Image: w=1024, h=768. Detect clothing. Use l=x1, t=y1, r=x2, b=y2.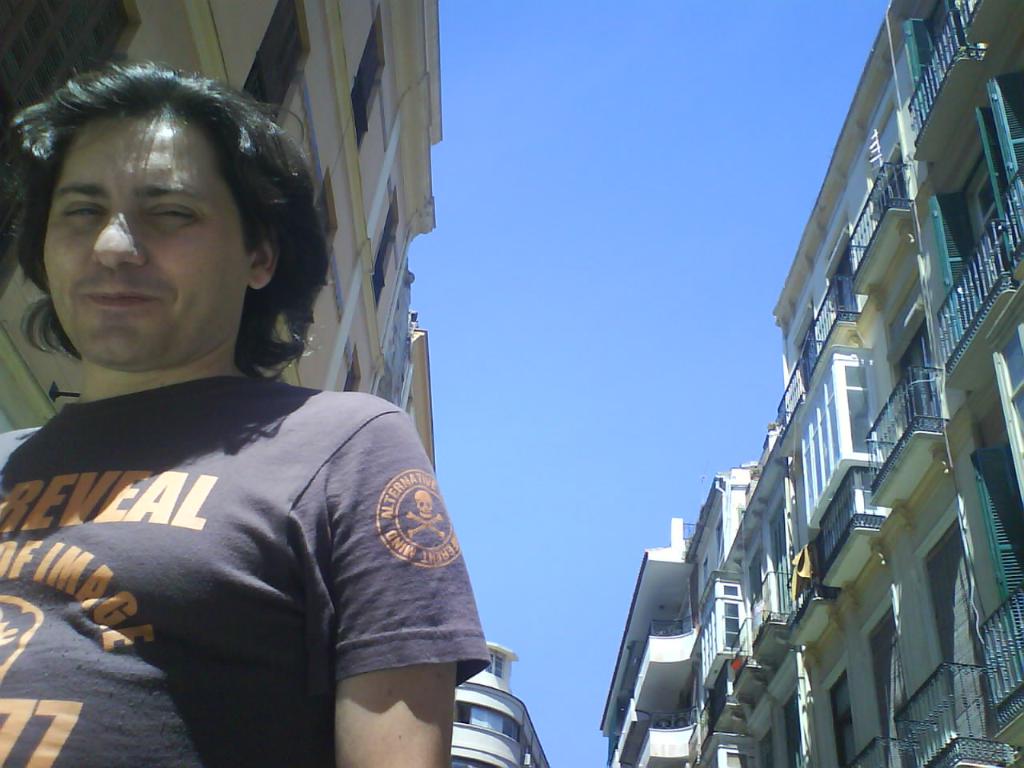
l=22, t=298, r=466, b=742.
